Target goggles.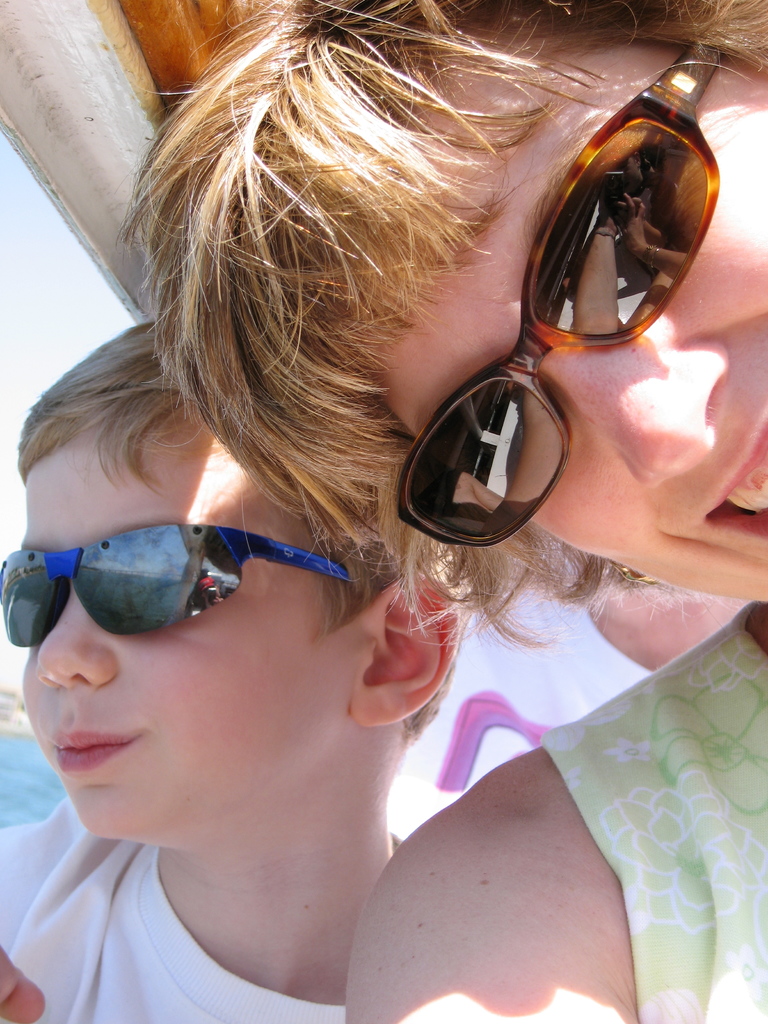
Target region: region(0, 518, 380, 649).
